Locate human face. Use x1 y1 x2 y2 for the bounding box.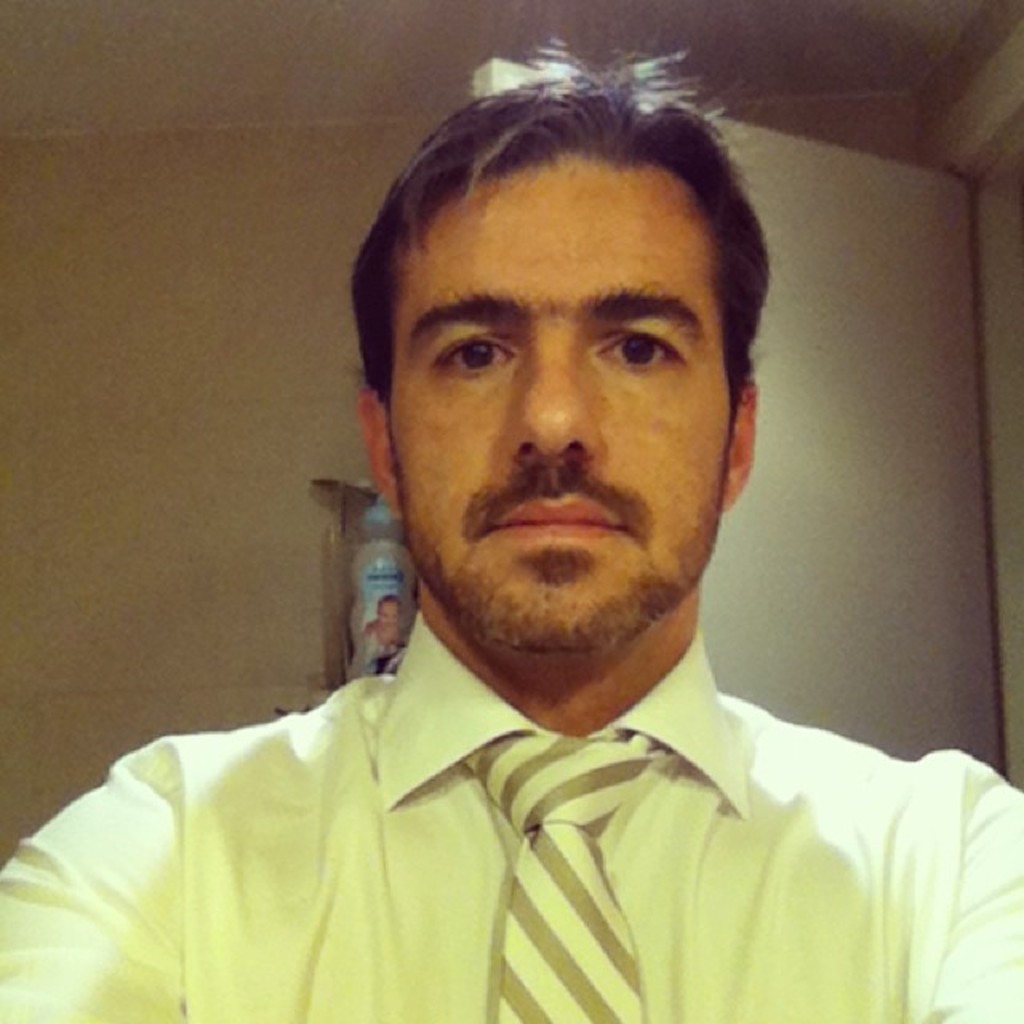
390 163 733 648.
